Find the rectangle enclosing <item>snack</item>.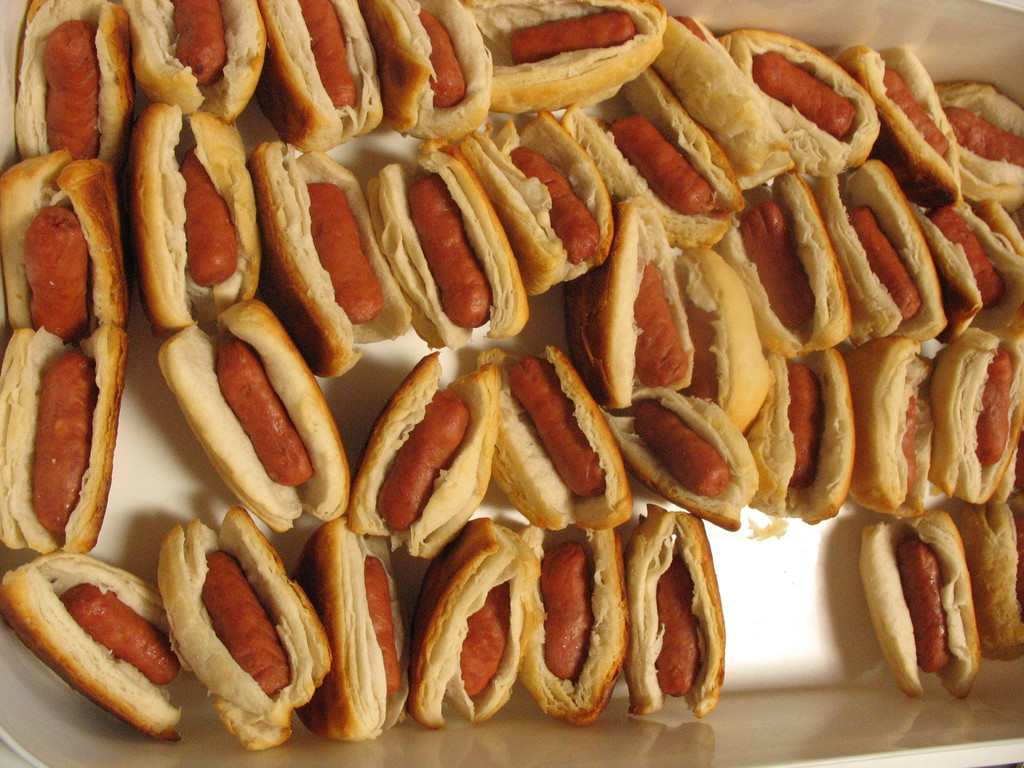
bbox(593, 381, 768, 540).
